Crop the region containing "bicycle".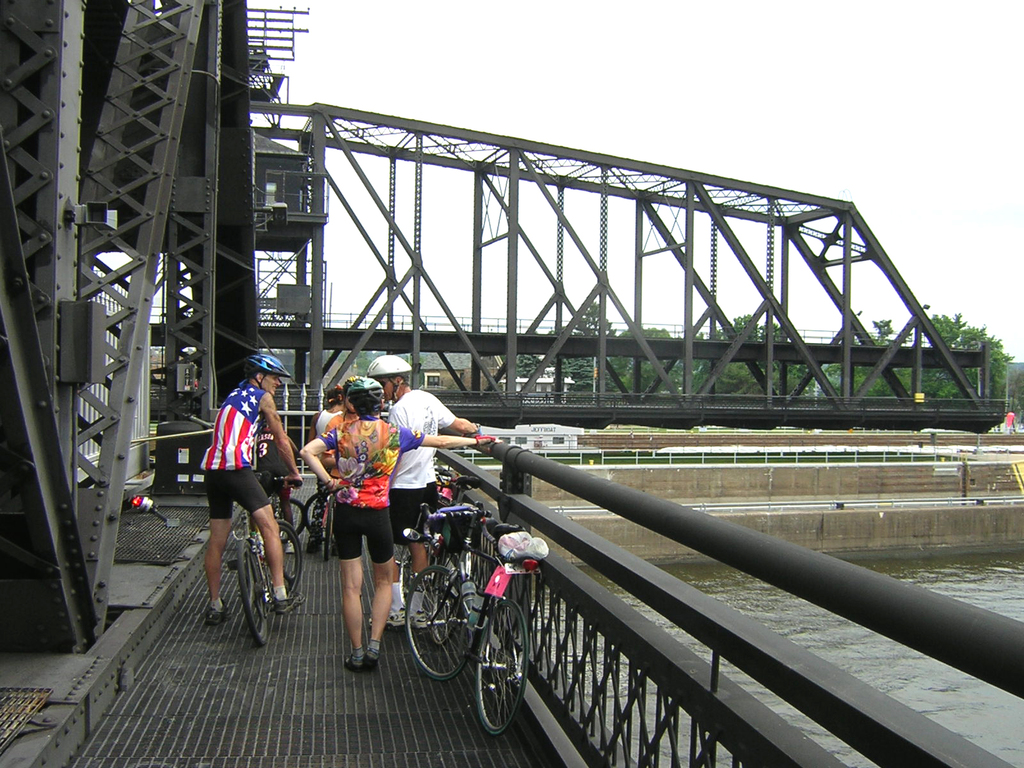
Crop region: box(405, 471, 483, 647).
